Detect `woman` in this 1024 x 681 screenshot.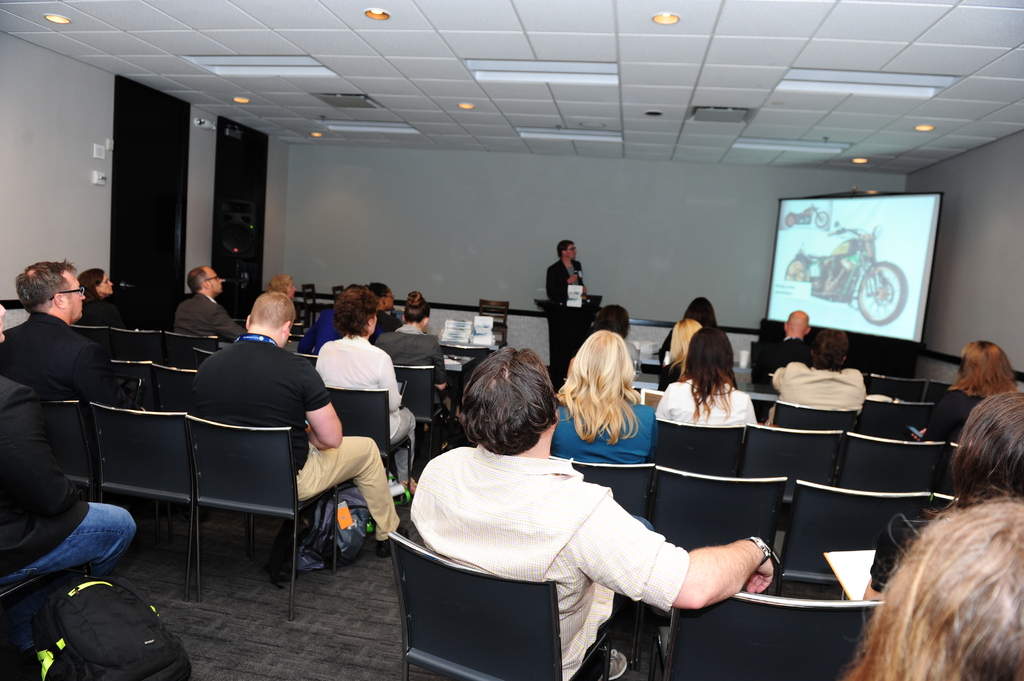
Detection: <box>551,328,659,463</box>.
